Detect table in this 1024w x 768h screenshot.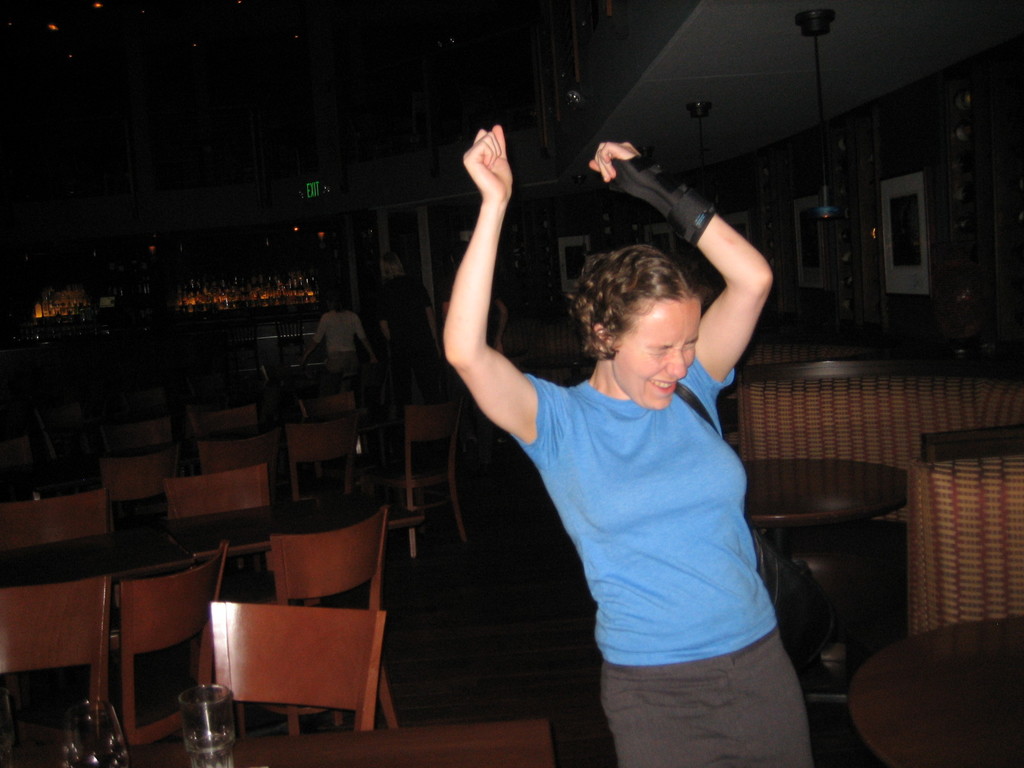
Detection: detection(749, 457, 909, 595).
